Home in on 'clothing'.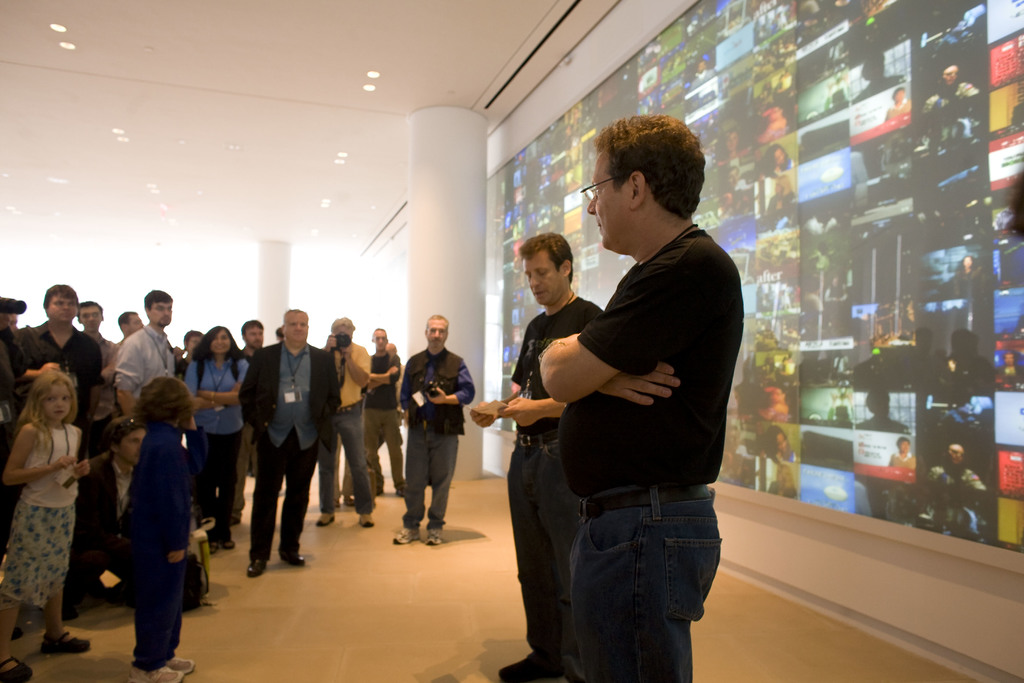
Homed in at <bbox>320, 348, 376, 511</bbox>.
